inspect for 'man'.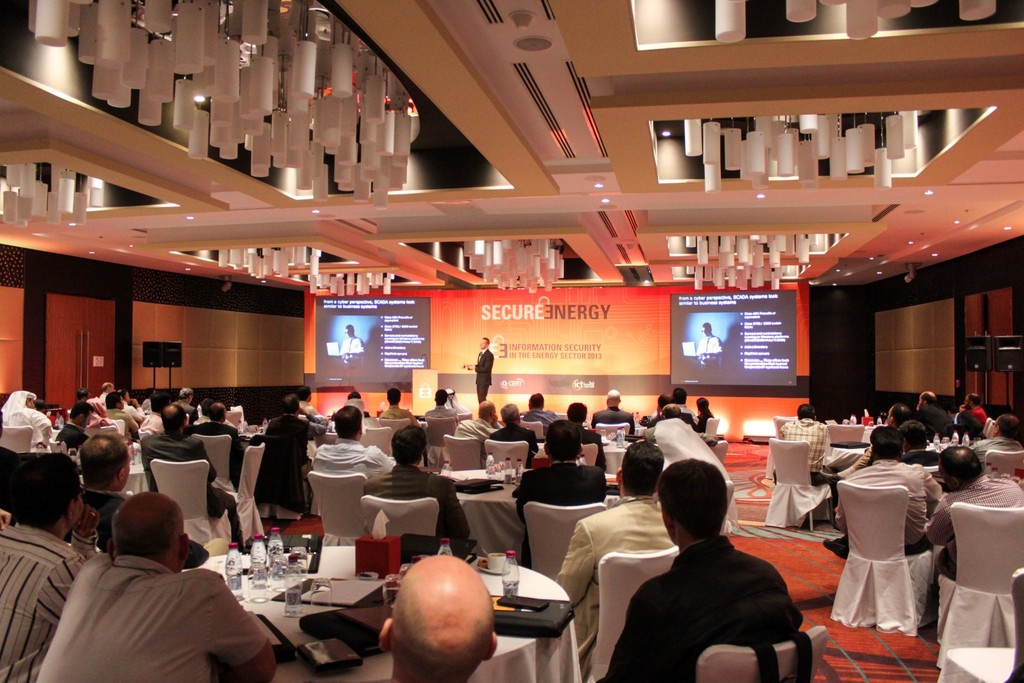
Inspection: bbox=[423, 387, 454, 418].
